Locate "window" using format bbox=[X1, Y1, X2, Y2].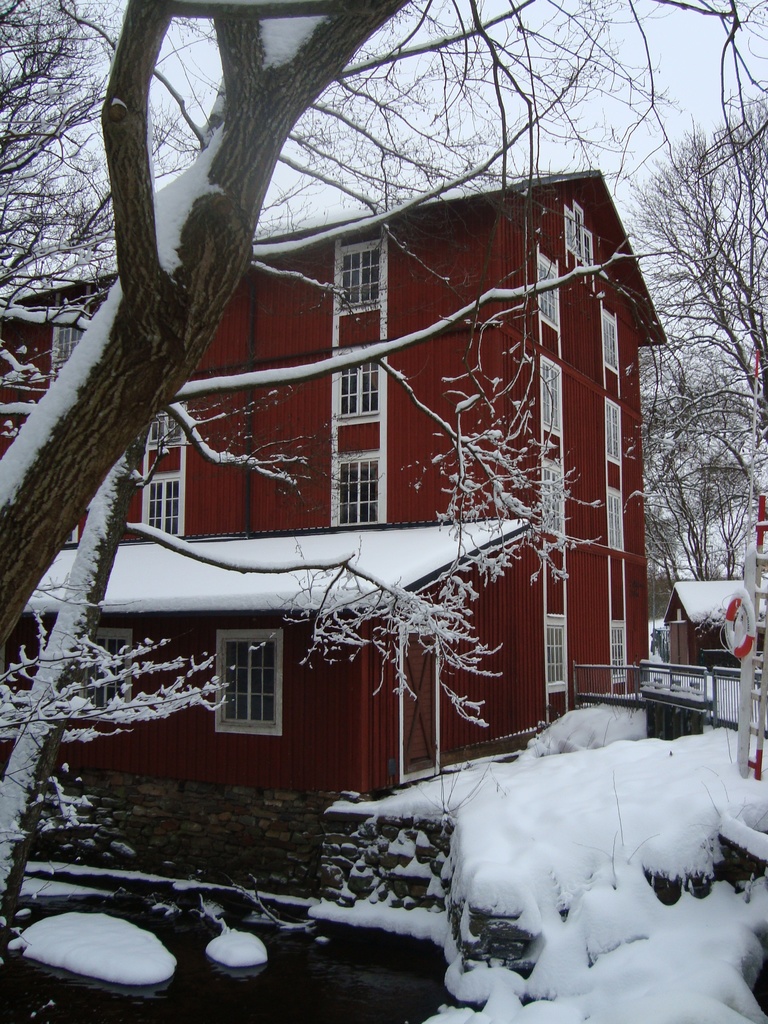
bbox=[339, 244, 381, 312].
